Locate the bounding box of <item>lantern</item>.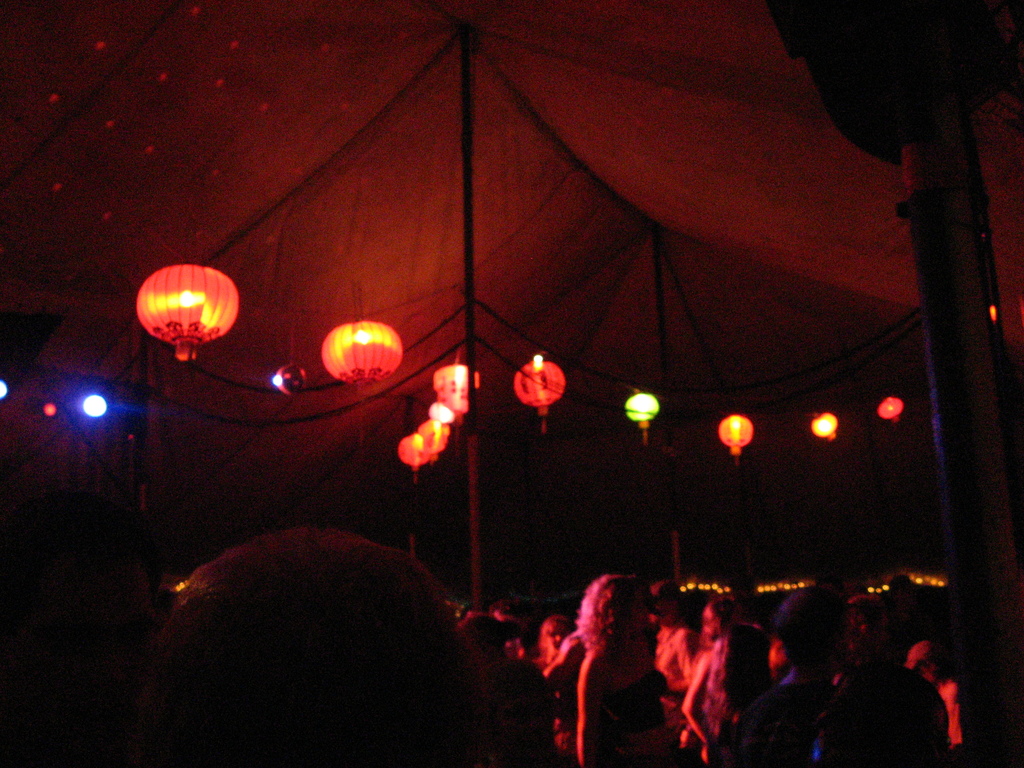
Bounding box: <region>134, 265, 239, 359</region>.
